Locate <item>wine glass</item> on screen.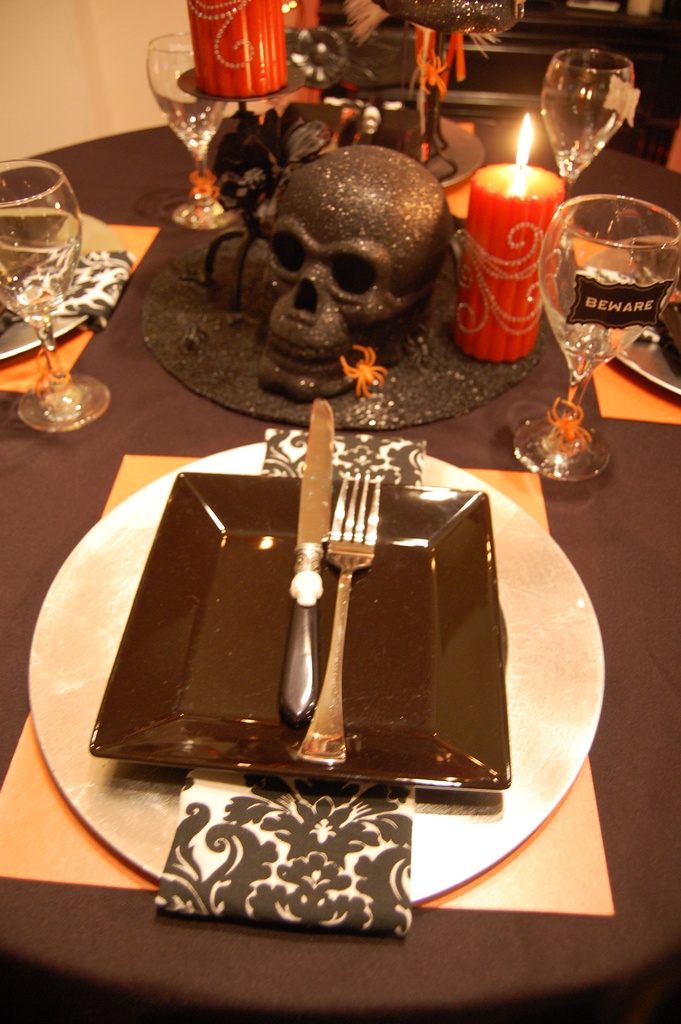
On screen at (537, 50, 637, 209).
